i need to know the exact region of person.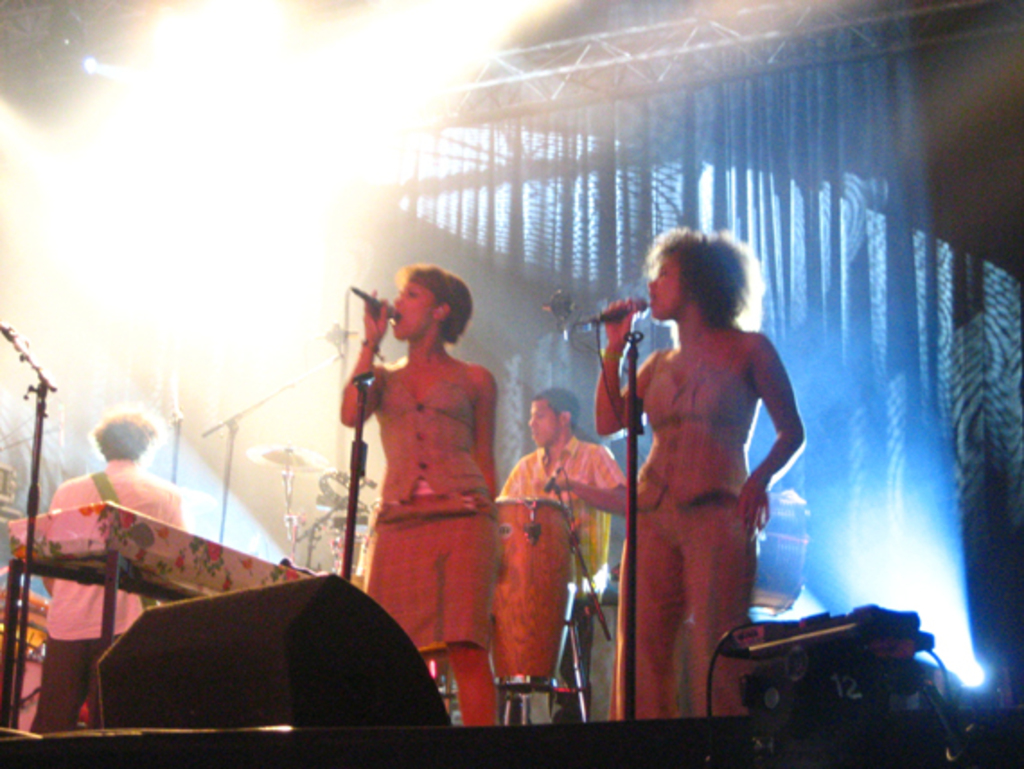
Region: {"left": 31, "top": 410, "right": 183, "bottom": 740}.
